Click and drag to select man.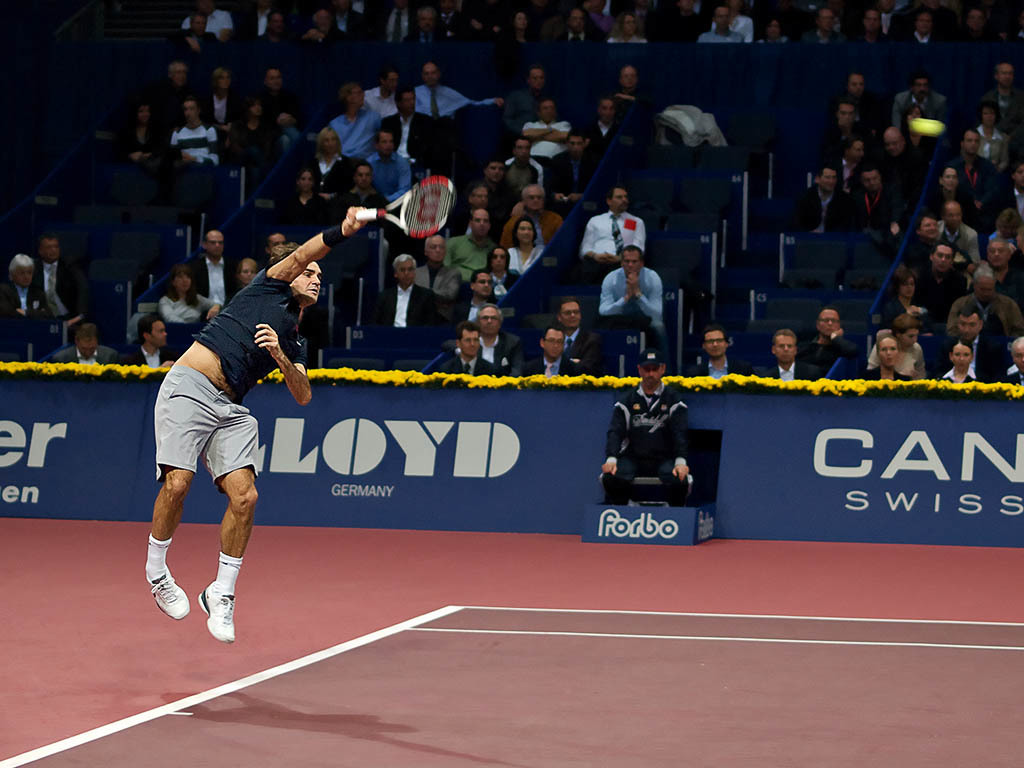
Selection: bbox(887, 75, 955, 163).
